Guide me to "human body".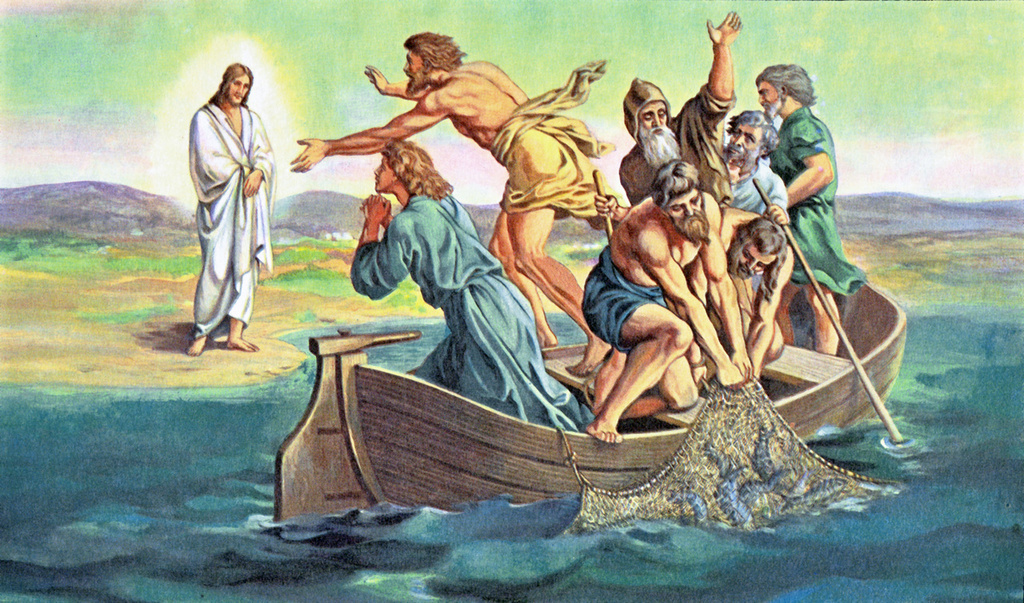
Guidance: box=[588, 201, 757, 442].
